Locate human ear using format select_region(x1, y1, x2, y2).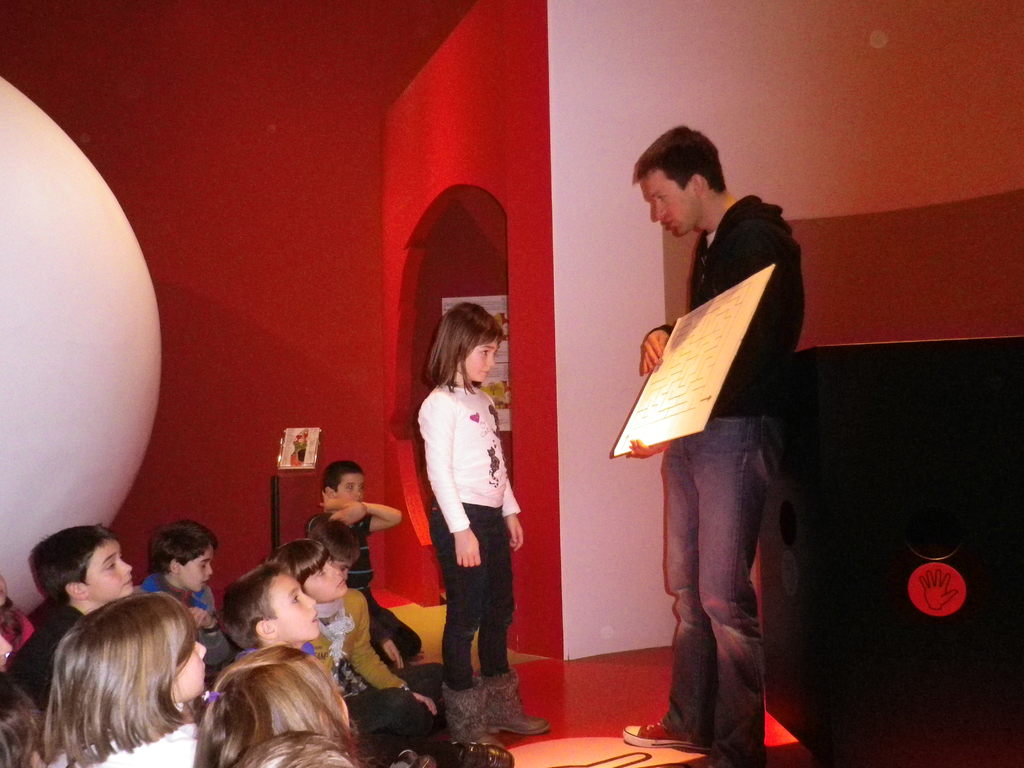
select_region(171, 559, 179, 575).
